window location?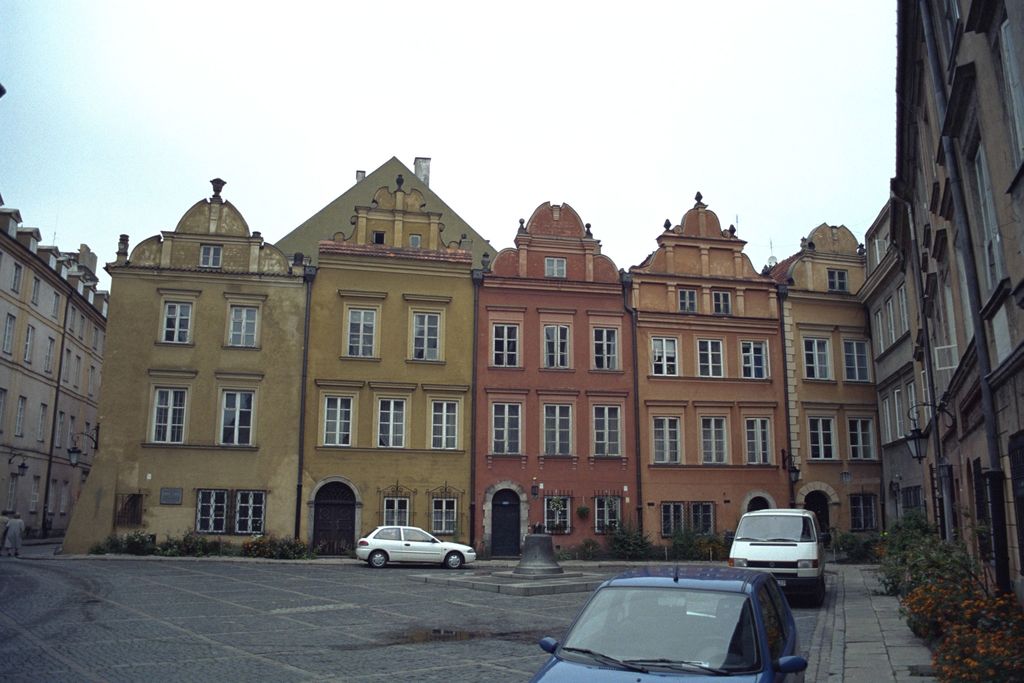
bbox=[824, 265, 854, 295]
